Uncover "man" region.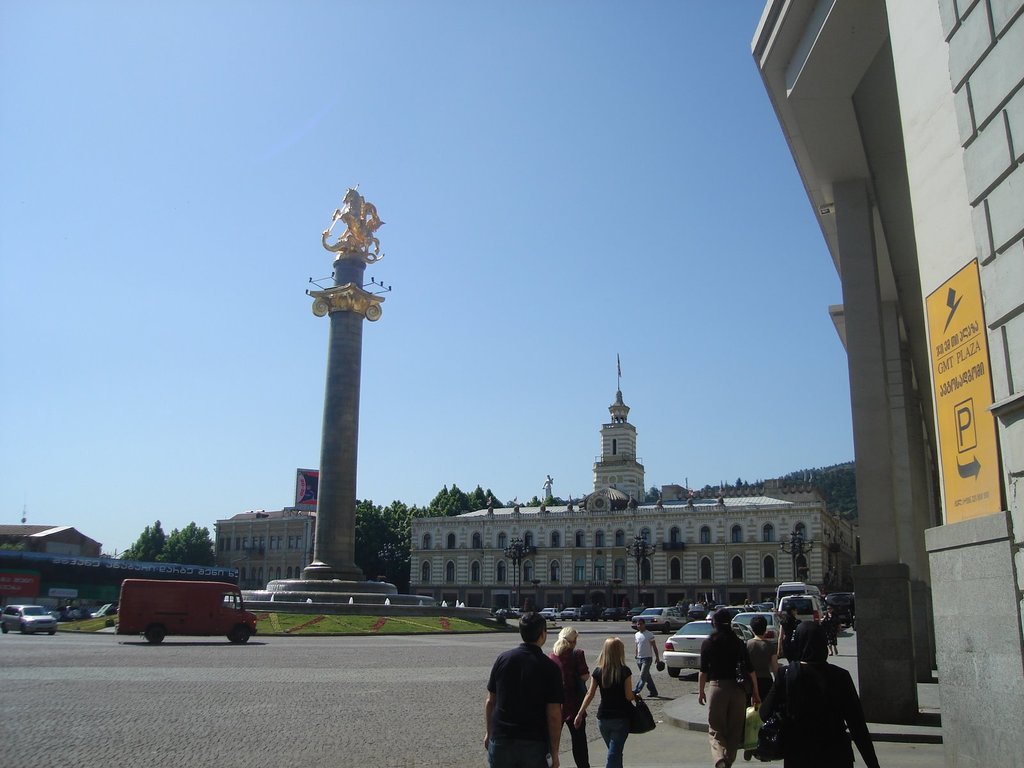
Uncovered: [824, 610, 834, 655].
